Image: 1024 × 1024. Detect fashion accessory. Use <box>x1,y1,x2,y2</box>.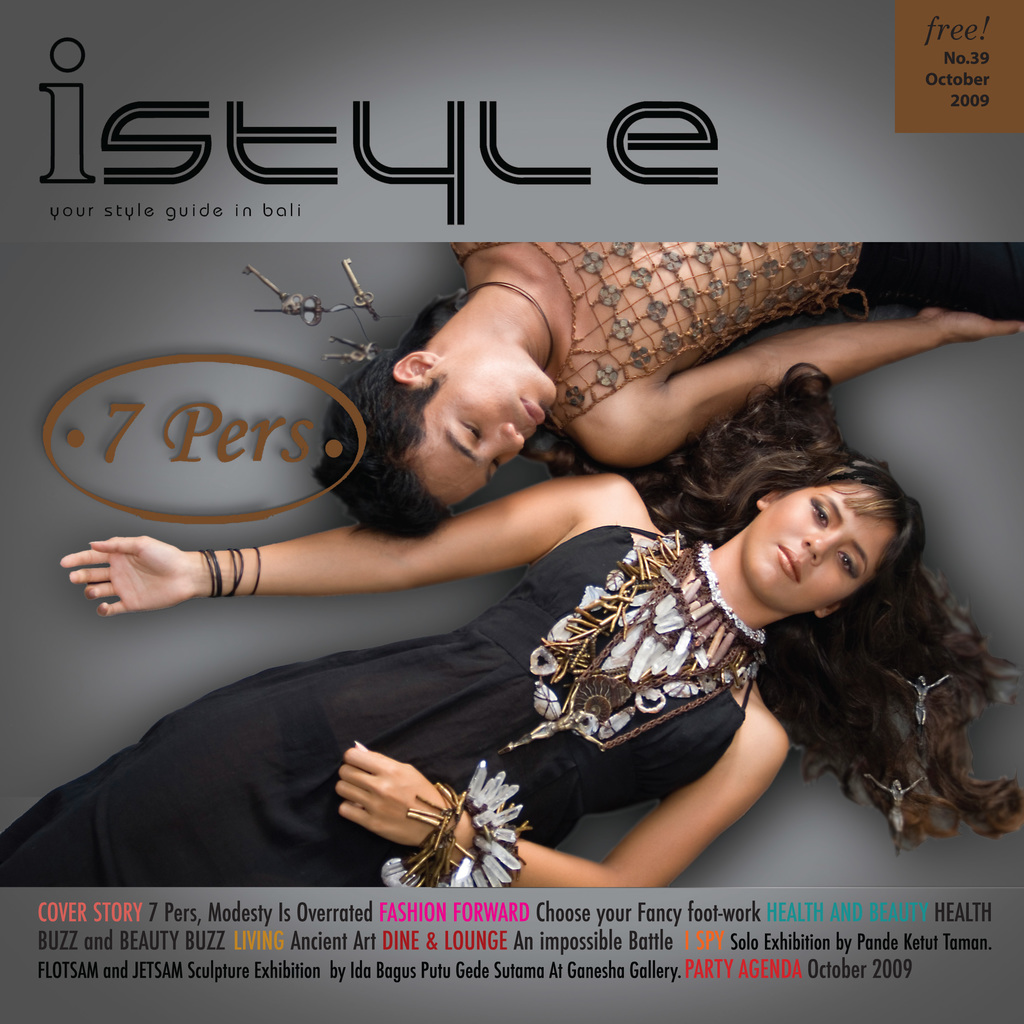
<box>502,526,767,752</box>.
